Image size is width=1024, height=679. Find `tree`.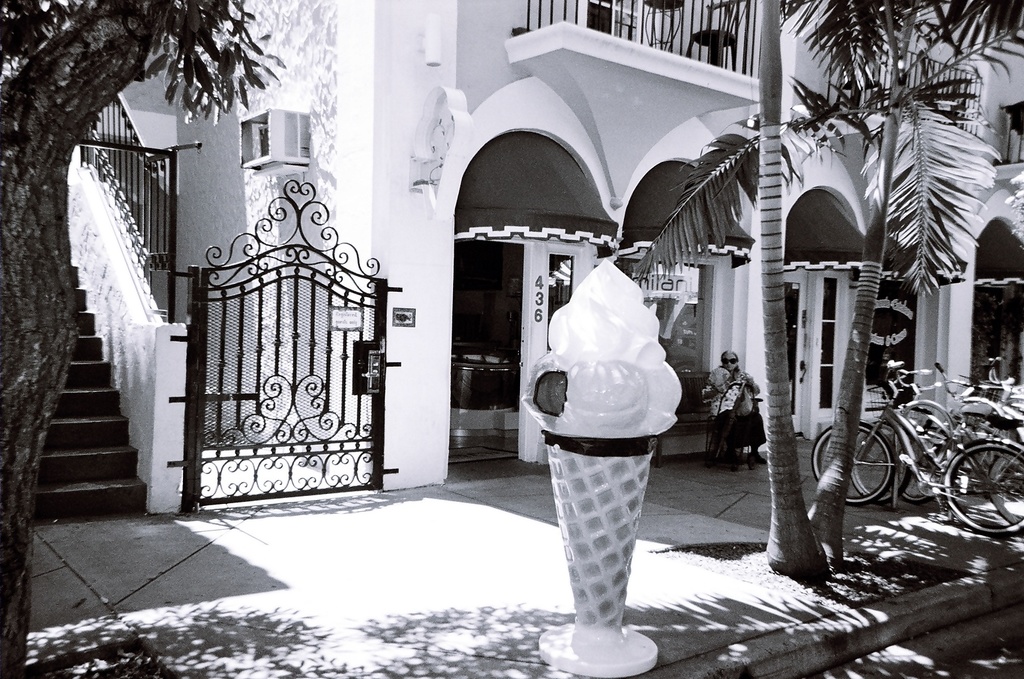
0,0,284,678.
